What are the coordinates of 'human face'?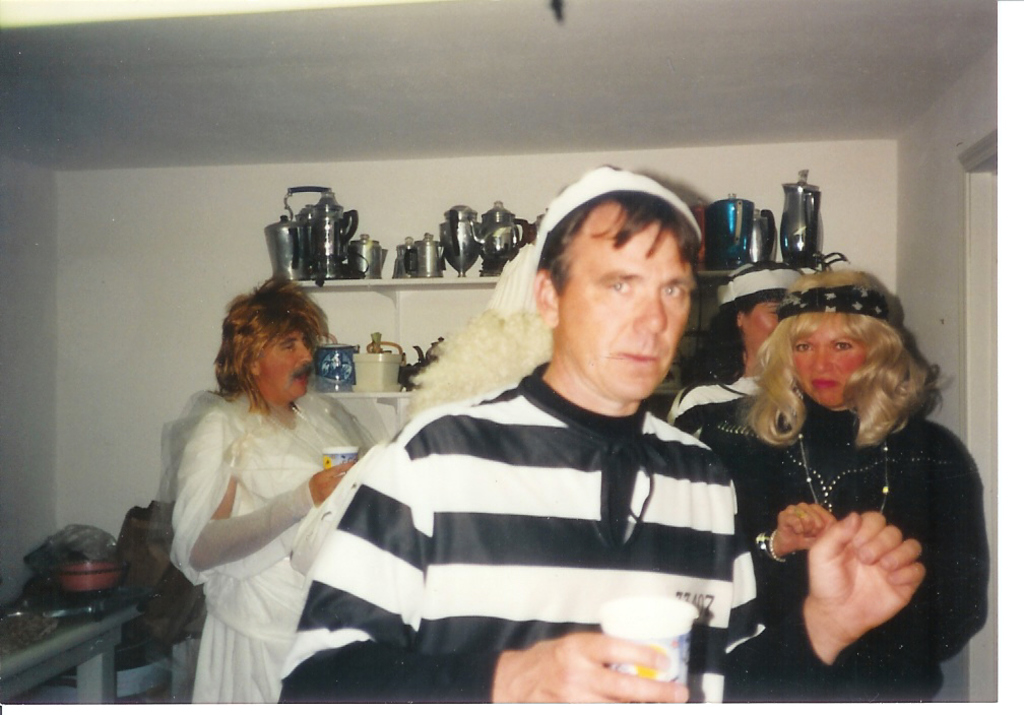
Rect(792, 311, 863, 408).
